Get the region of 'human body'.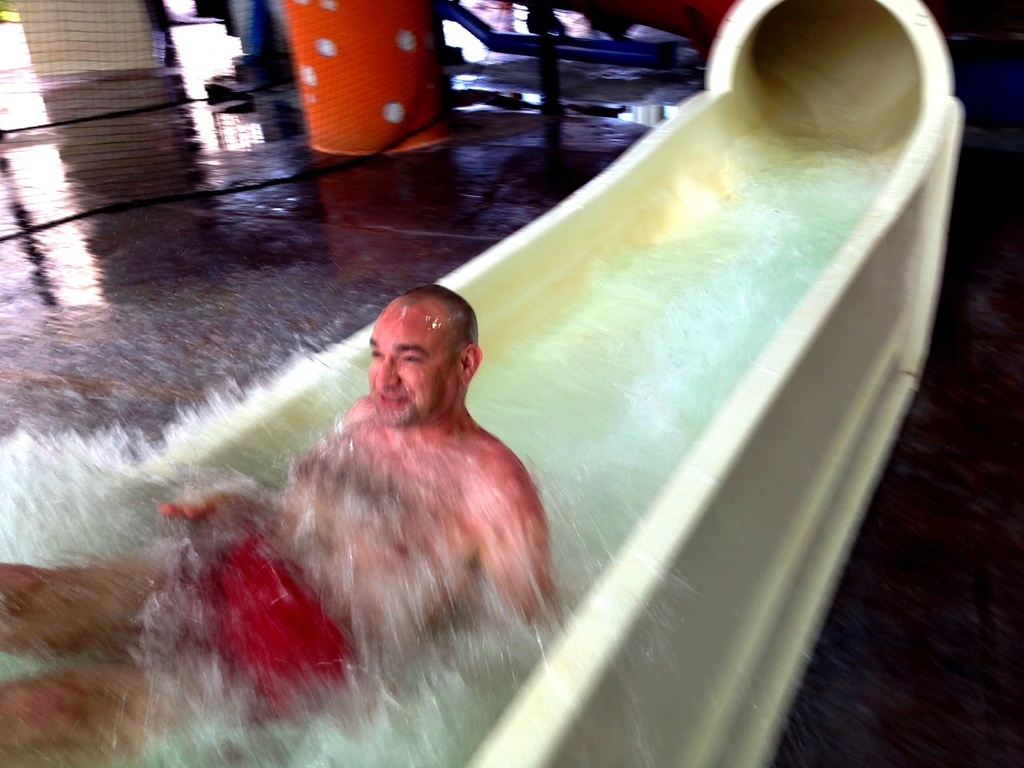
[88,284,580,736].
